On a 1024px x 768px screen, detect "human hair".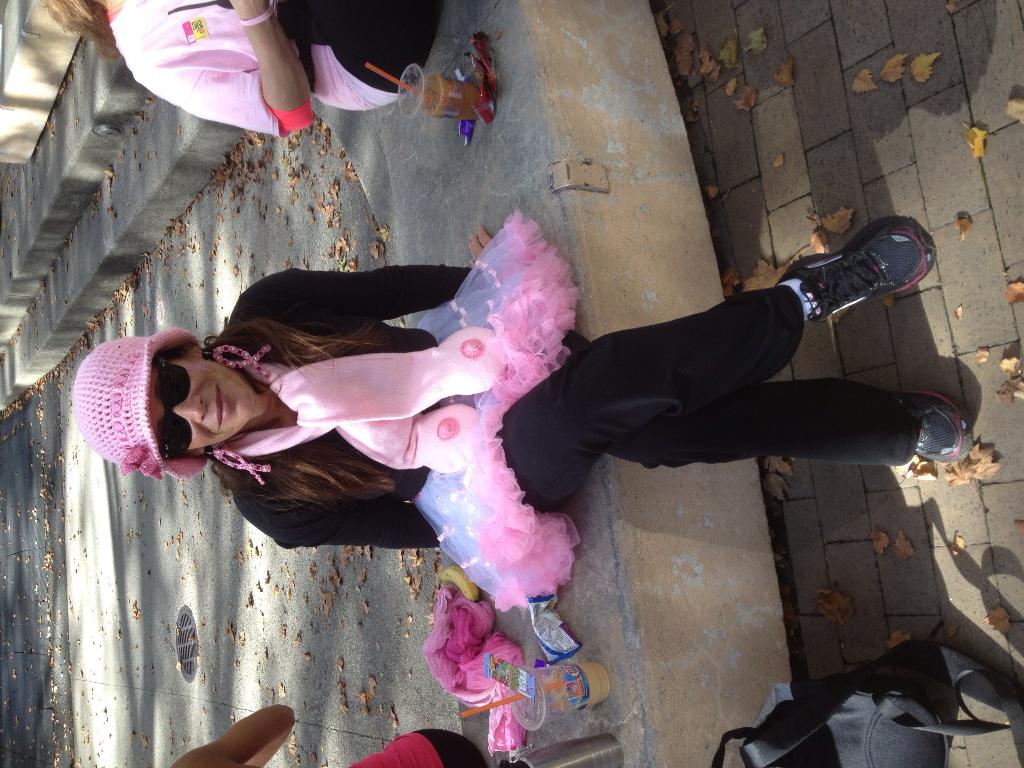
x1=33 y1=0 x2=115 y2=62.
